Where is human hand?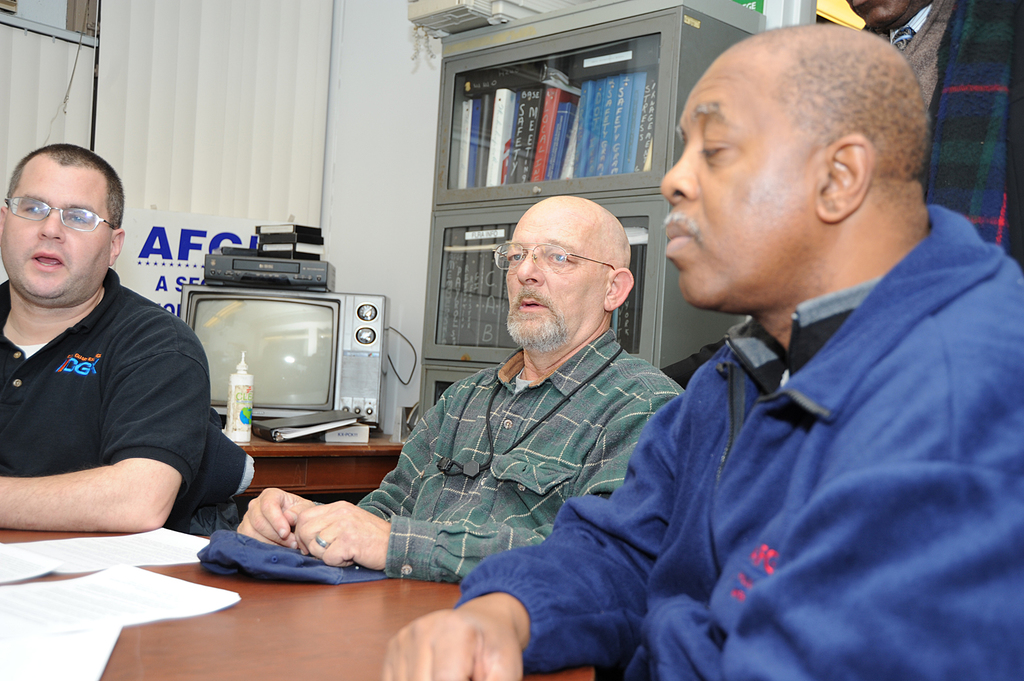
<region>232, 486, 320, 553</region>.
